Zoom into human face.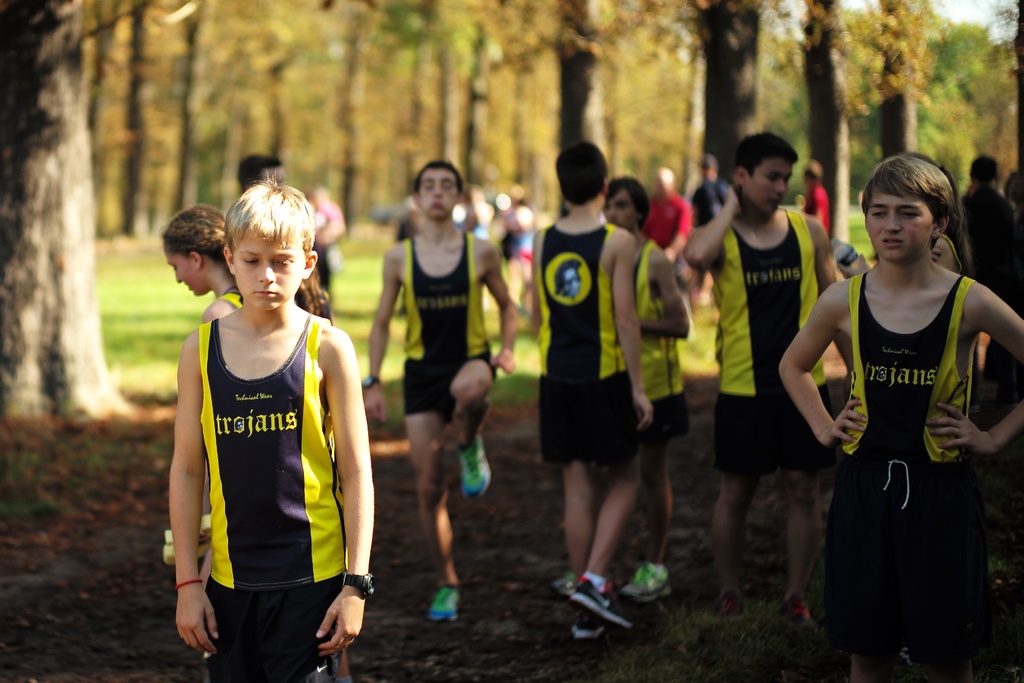
Zoom target: crop(603, 188, 637, 227).
